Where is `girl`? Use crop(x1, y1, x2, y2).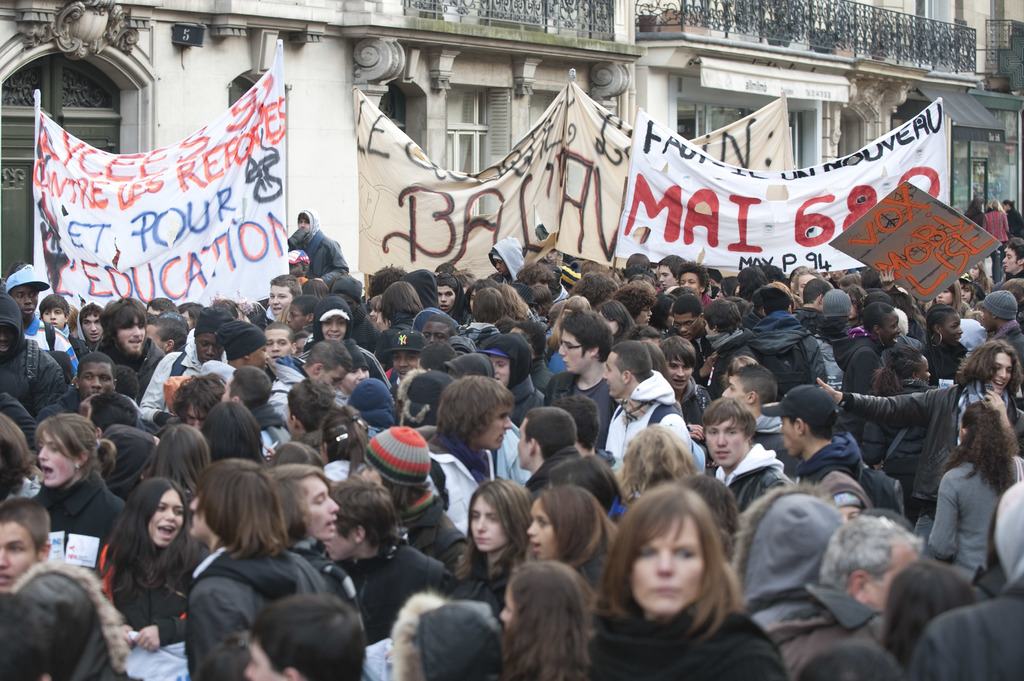
crop(472, 330, 548, 427).
